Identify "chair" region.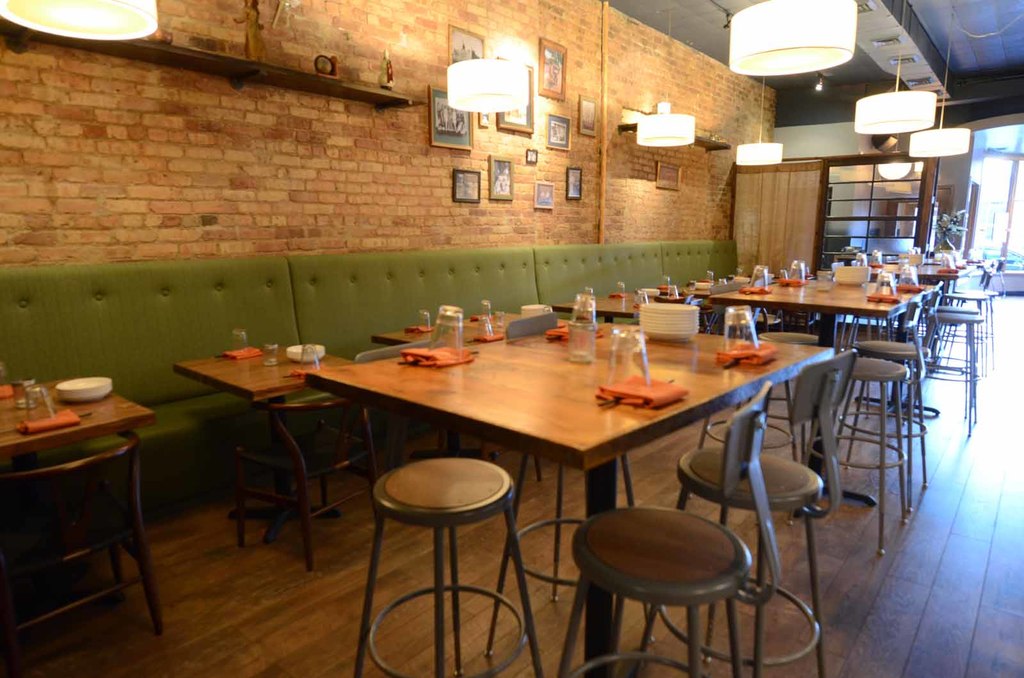
Region: <box>426,413,543,491</box>.
